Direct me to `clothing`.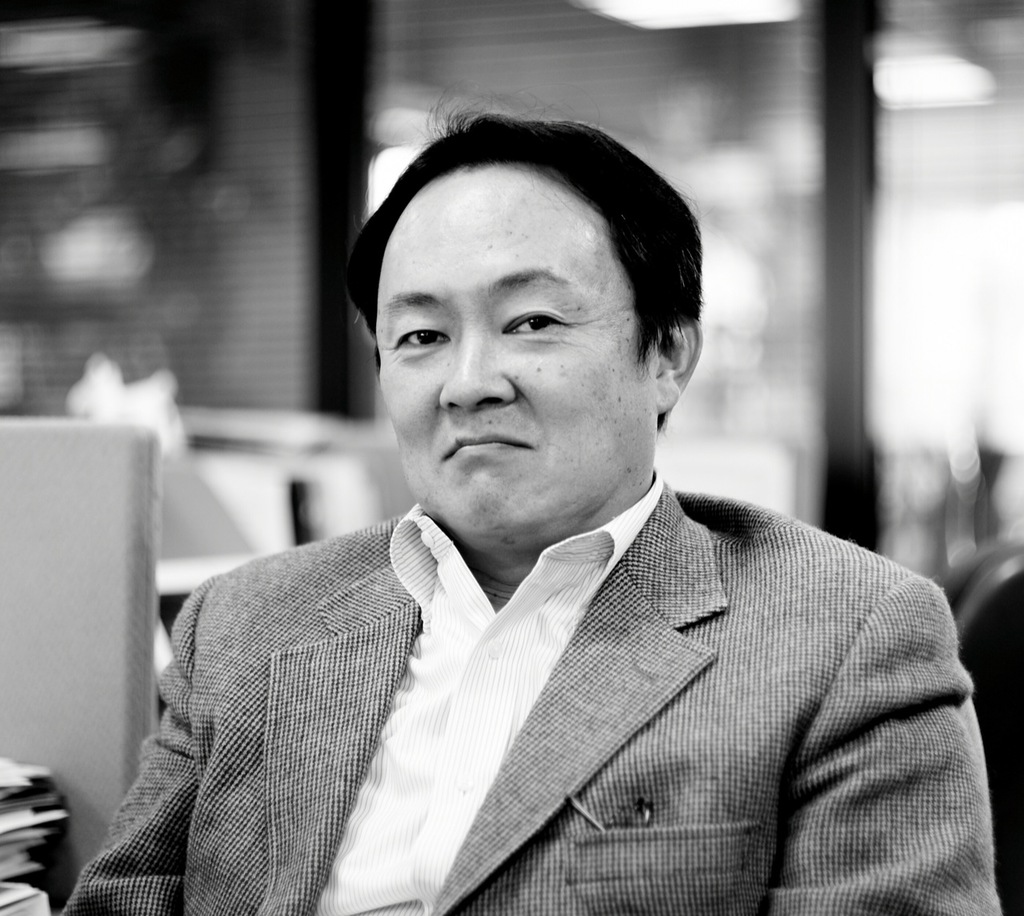
Direction: Rect(126, 470, 996, 902).
